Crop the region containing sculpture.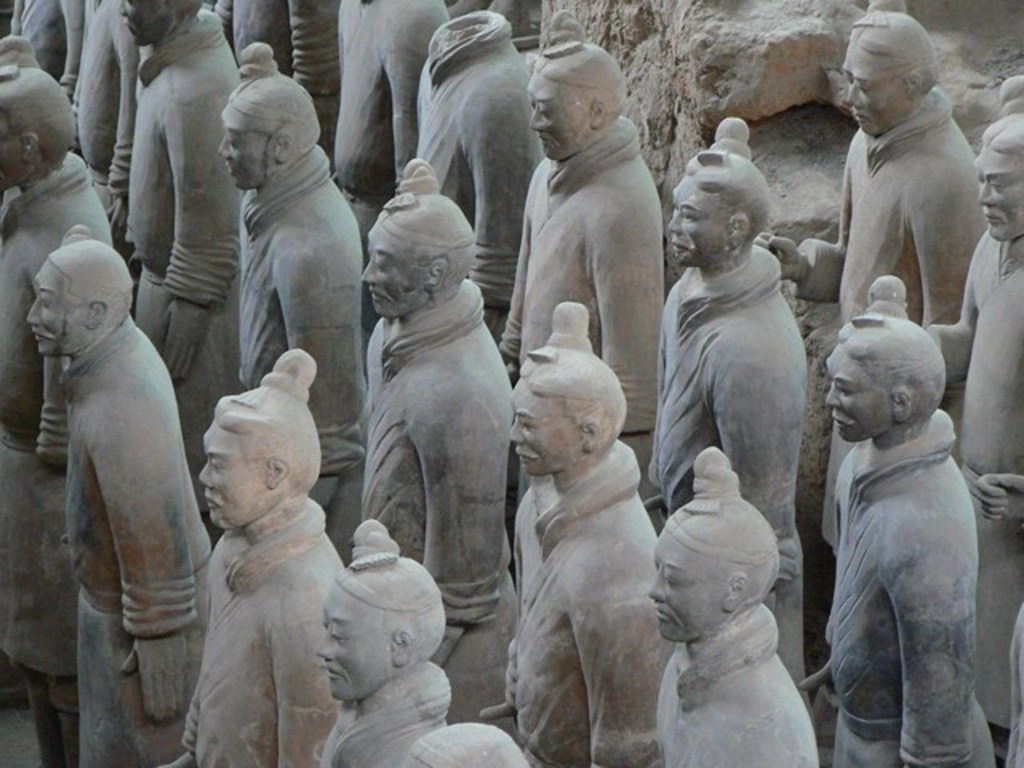
Crop region: Rect(923, 77, 1022, 741).
